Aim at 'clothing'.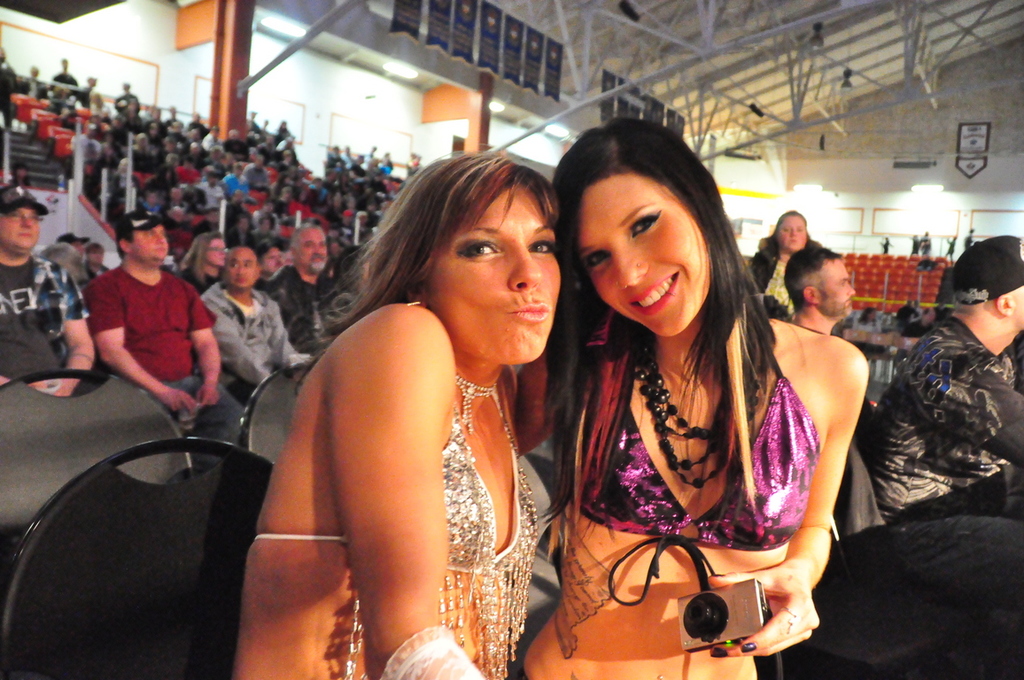
Aimed at bbox=(86, 103, 115, 119).
